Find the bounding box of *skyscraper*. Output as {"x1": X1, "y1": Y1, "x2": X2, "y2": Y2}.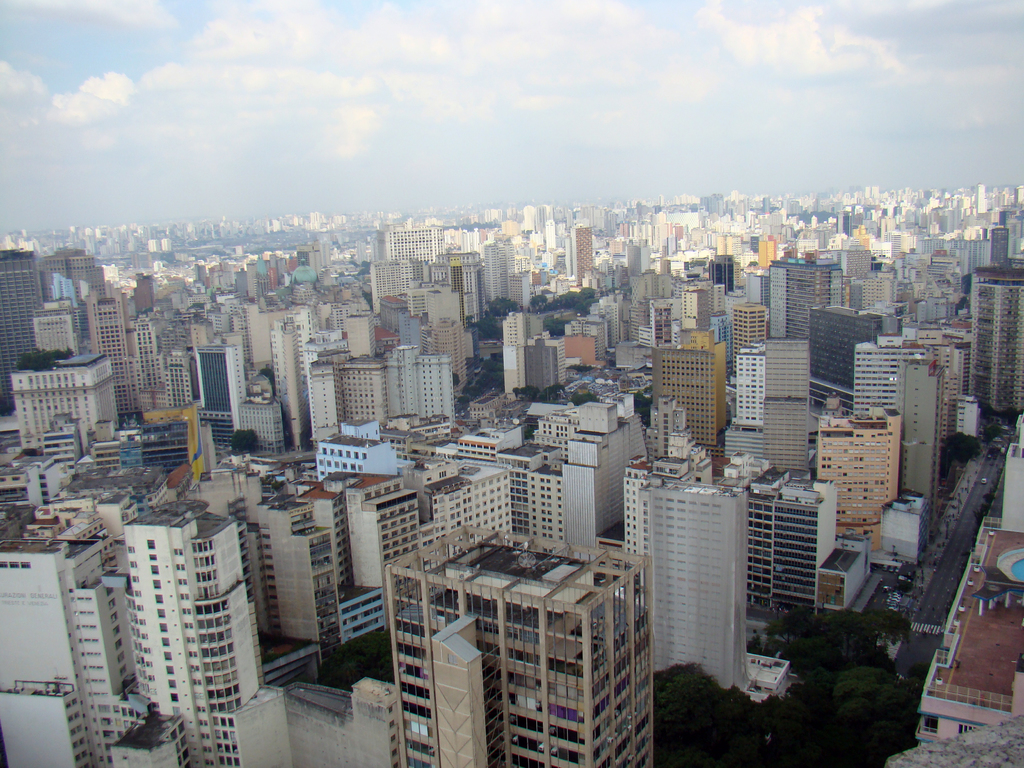
{"x1": 510, "y1": 273, "x2": 527, "y2": 310}.
